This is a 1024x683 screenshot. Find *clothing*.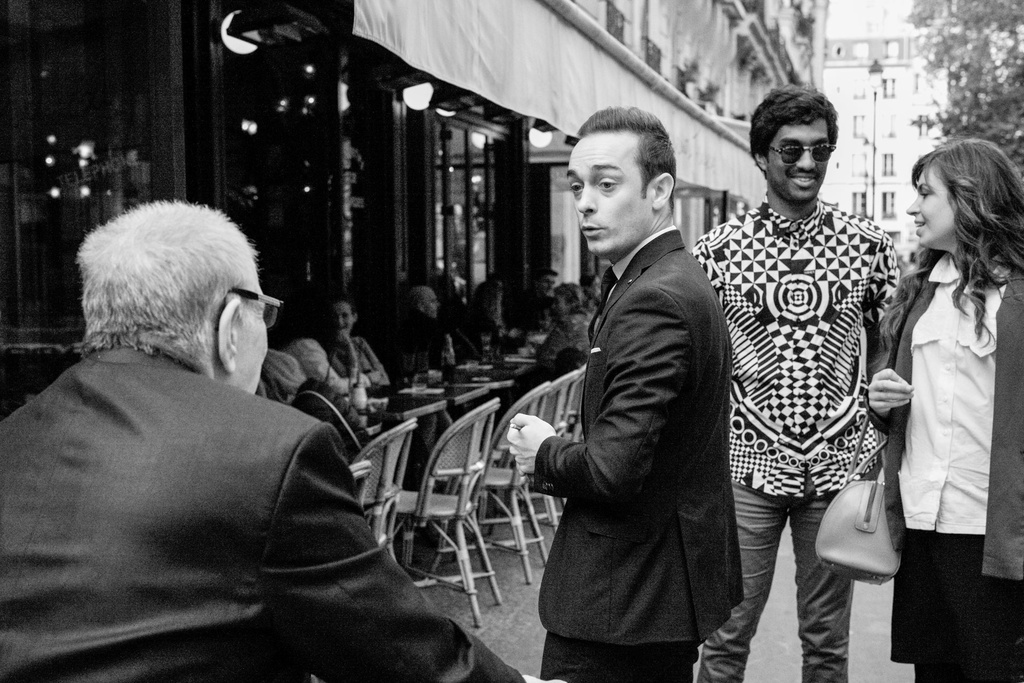
Bounding box: Rect(862, 242, 1023, 682).
